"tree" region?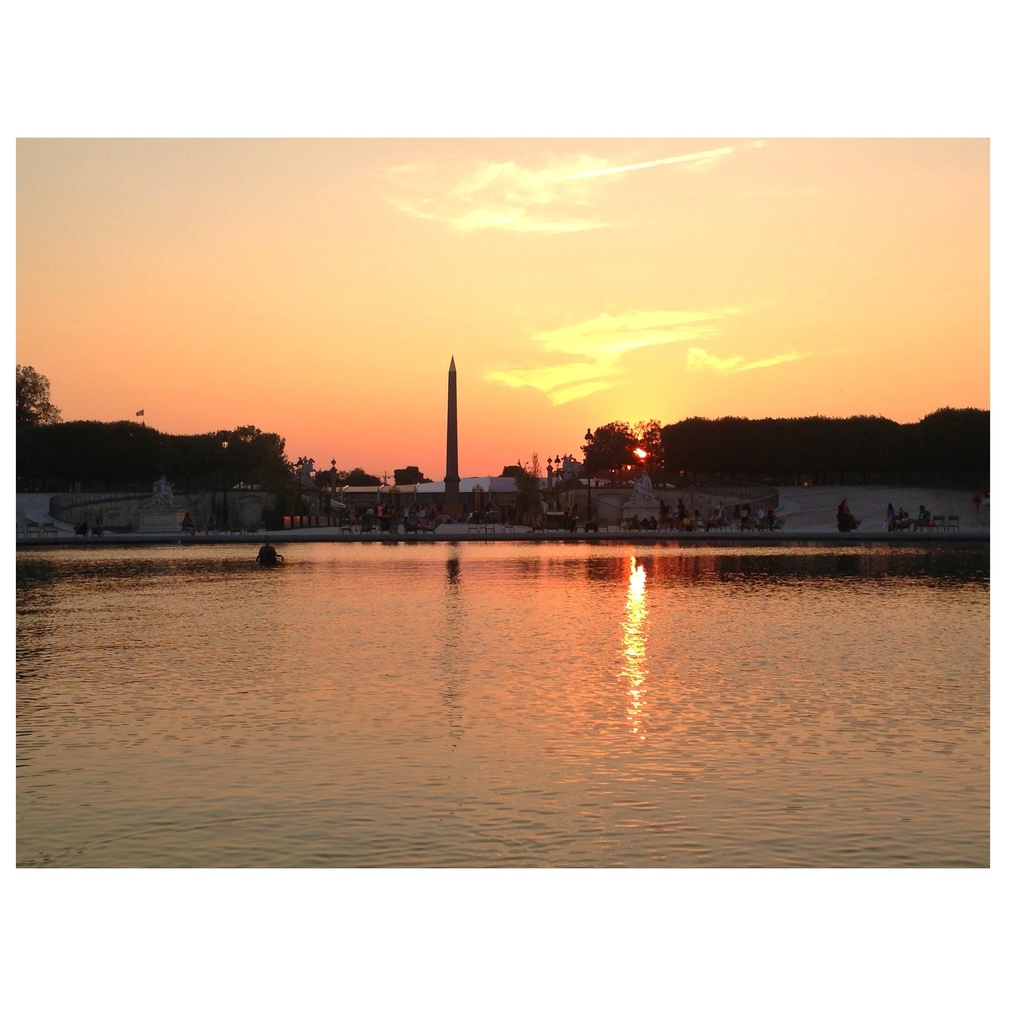
detection(575, 420, 666, 488)
